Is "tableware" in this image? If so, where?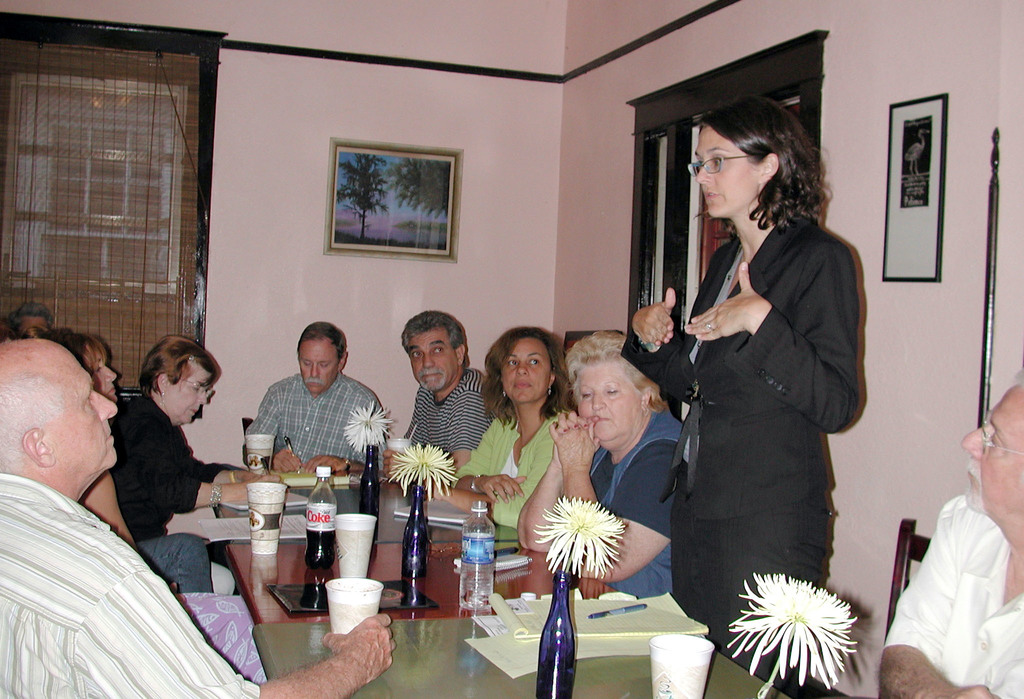
Yes, at (336,510,379,581).
